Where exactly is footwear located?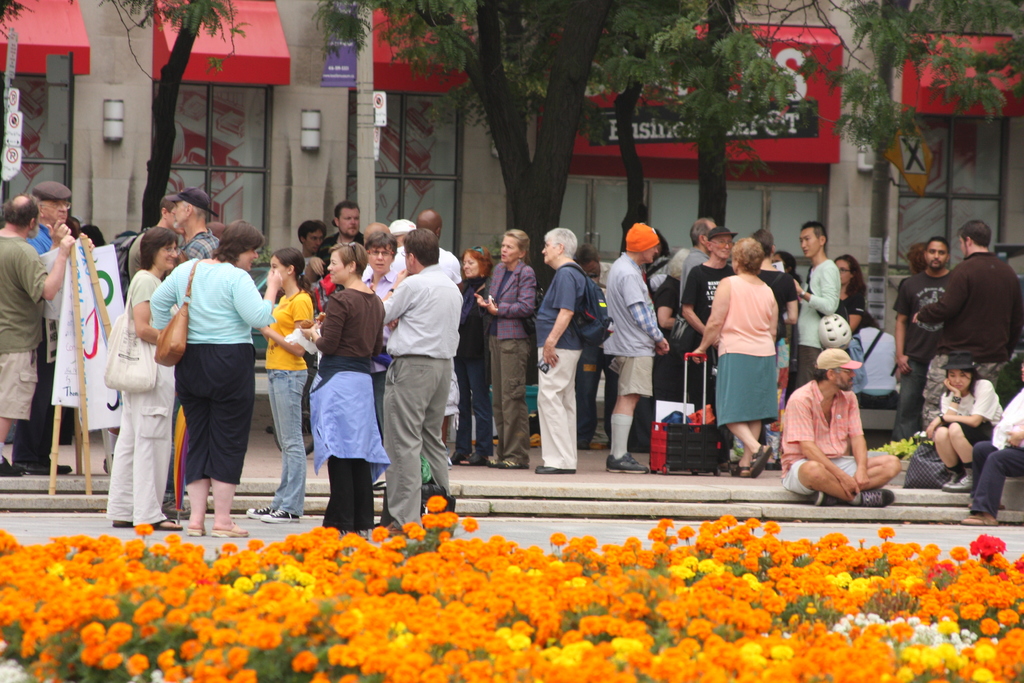
Its bounding box is (left=808, top=491, right=841, bottom=507).
